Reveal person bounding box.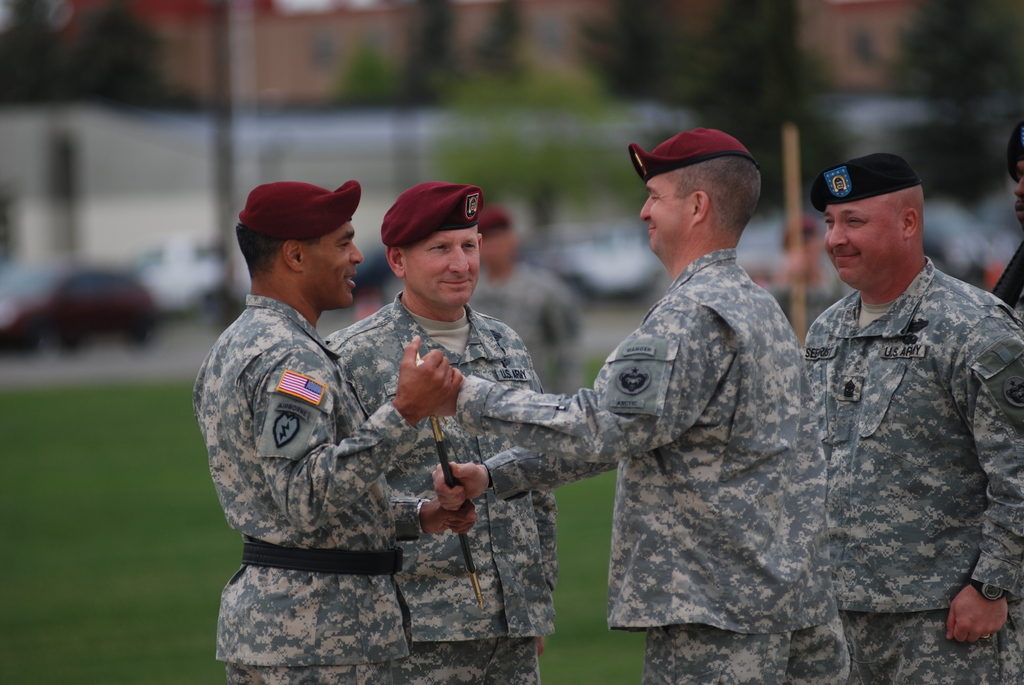
Revealed: rect(444, 128, 844, 684).
